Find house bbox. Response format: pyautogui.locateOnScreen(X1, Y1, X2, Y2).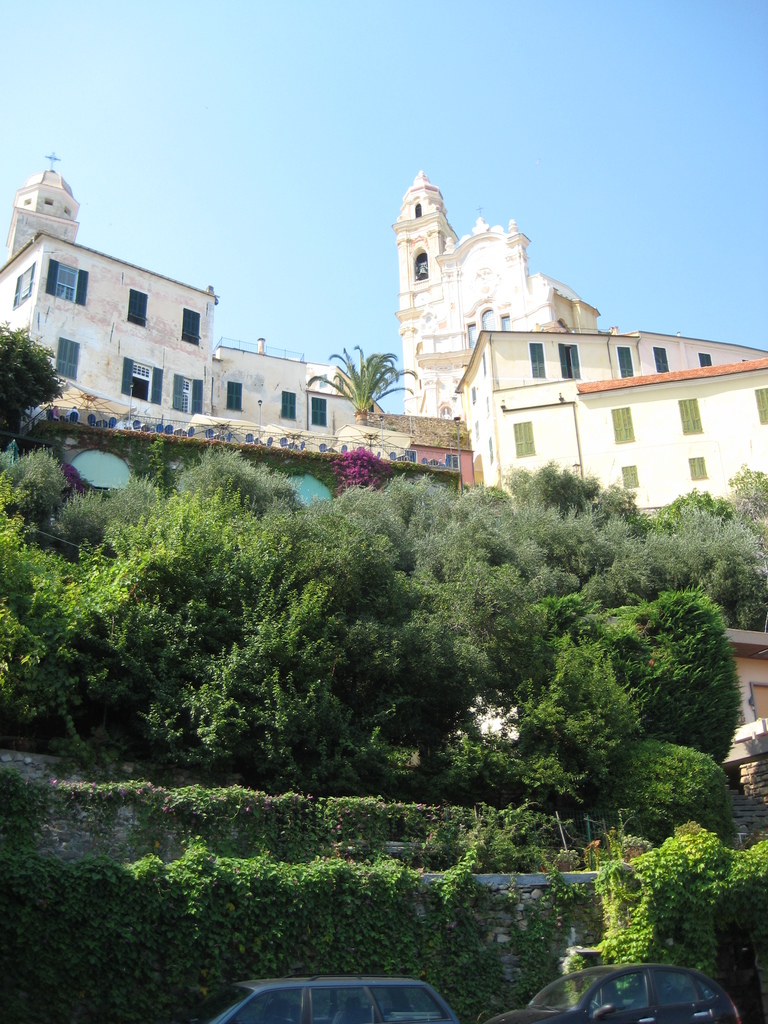
pyautogui.locateOnScreen(365, 409, 479, 490).
